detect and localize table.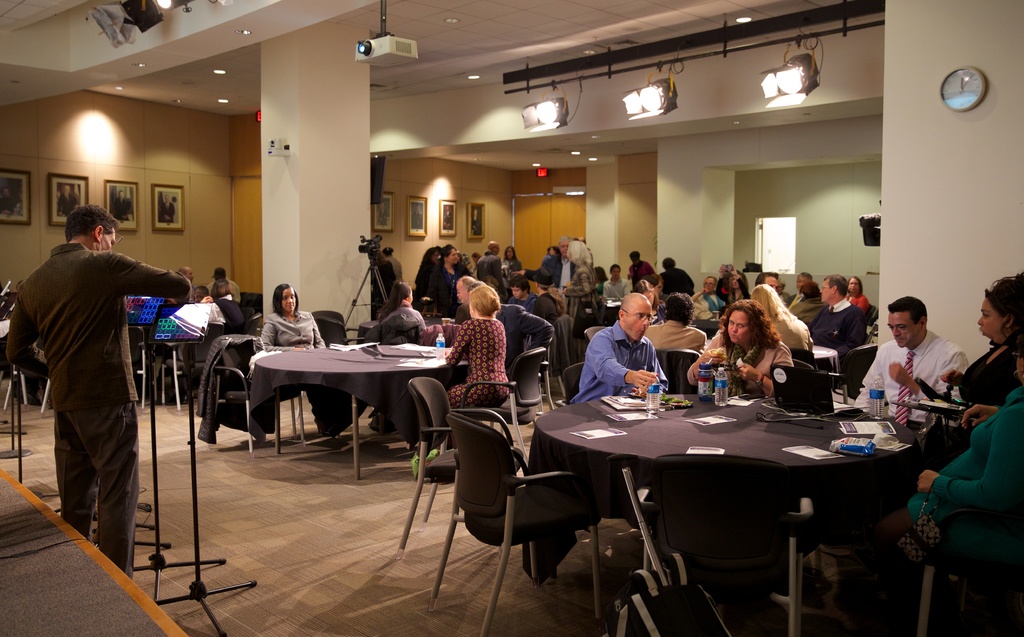
Localized at <region>529, 385, 933, 609</region>.
